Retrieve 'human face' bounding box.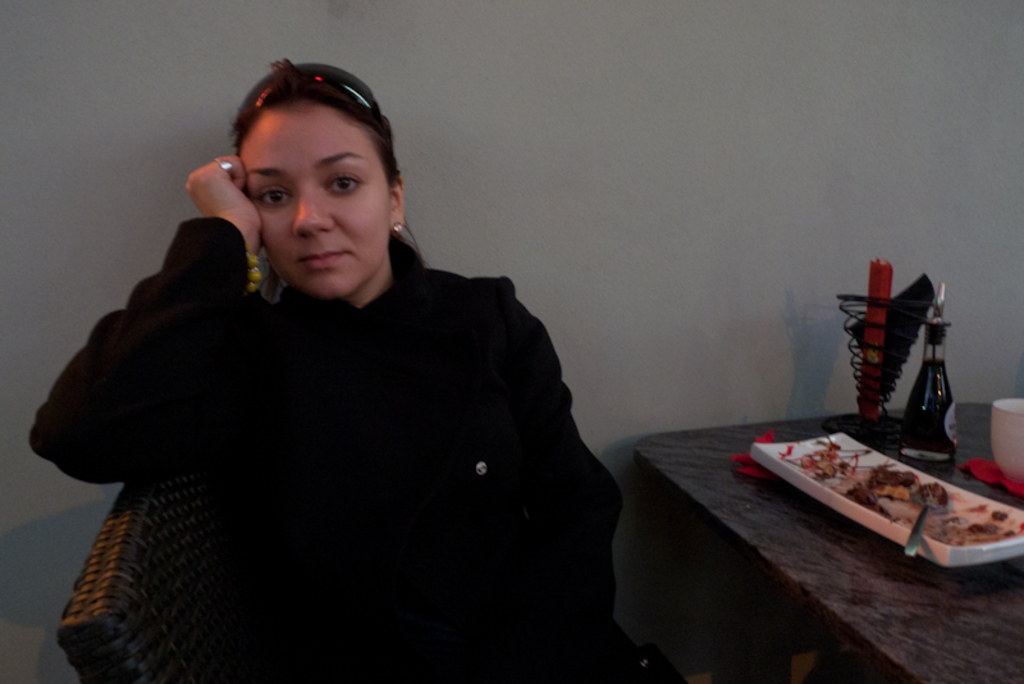
Bounding box: <region>239, 101, 387, 302</region>.
